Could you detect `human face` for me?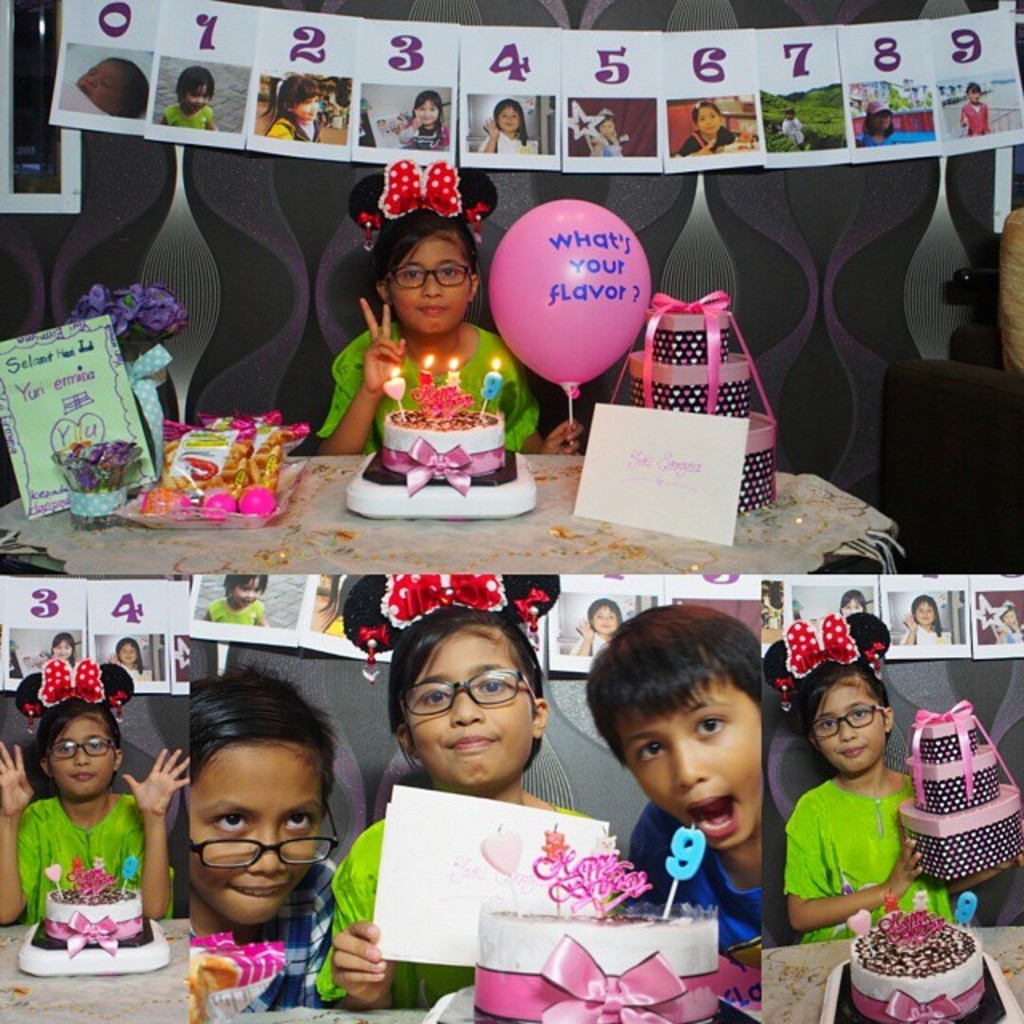
Detection result: pyautogui.locateOnScreen(235, 579, 264, 606).
